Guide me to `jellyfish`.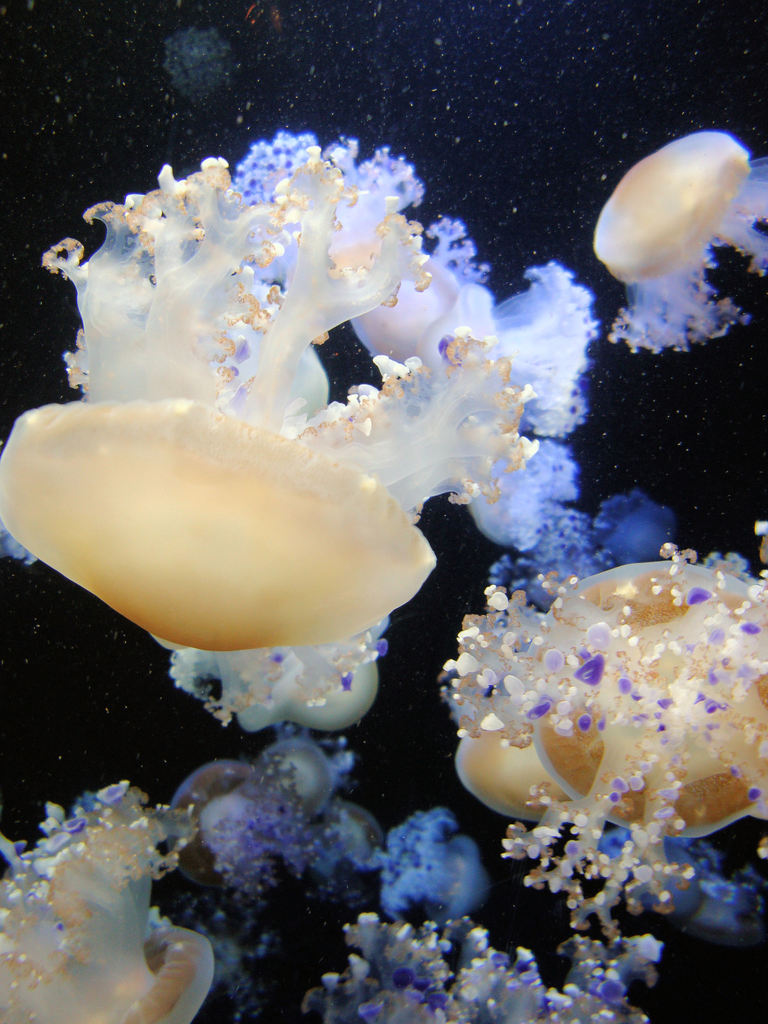
Guidance: 443,550,767,858.
